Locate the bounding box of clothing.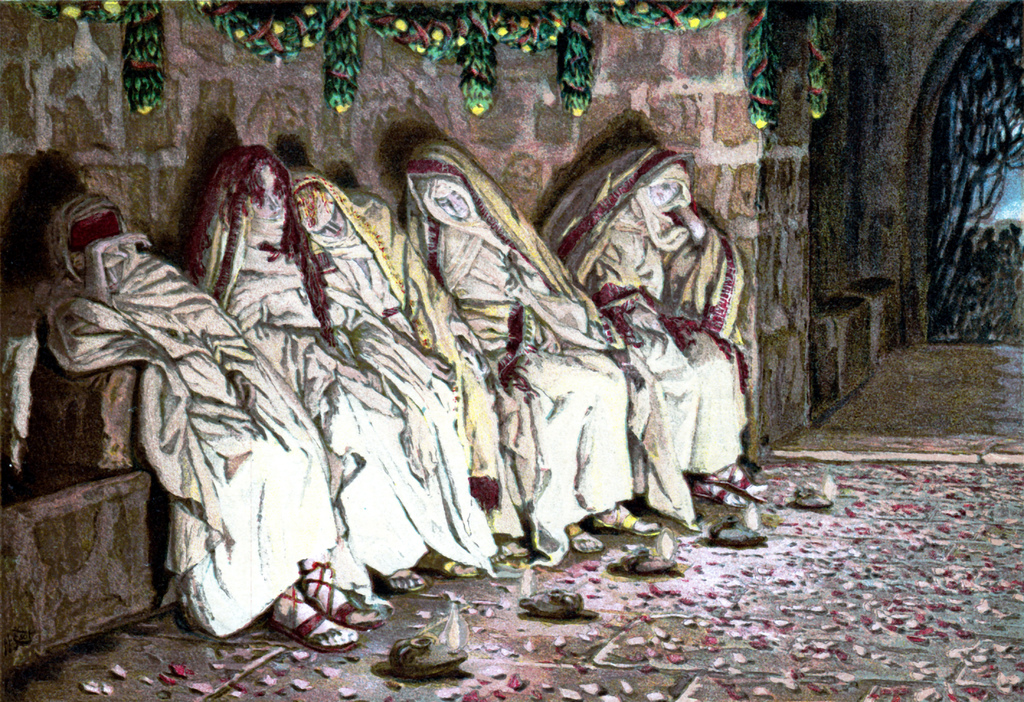
Bounding box: Rect(284, 156, 508, 566).
